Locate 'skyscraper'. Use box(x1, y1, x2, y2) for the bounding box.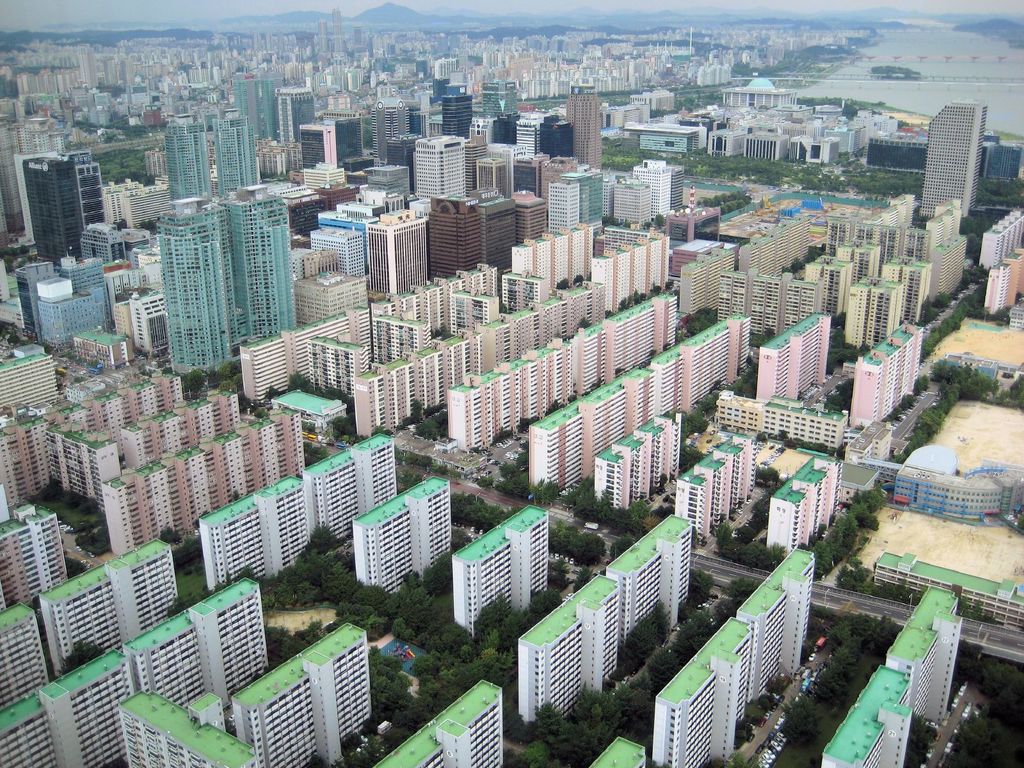
box(588, 410, 686, 520).
